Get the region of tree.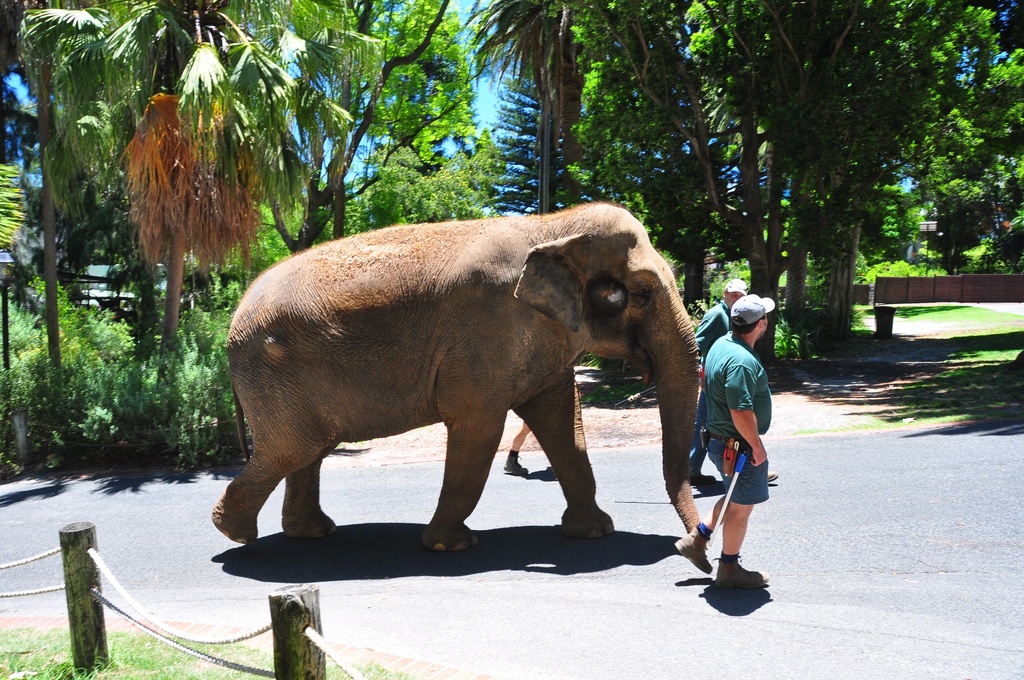
select_region(639, 0, 927, 366).
